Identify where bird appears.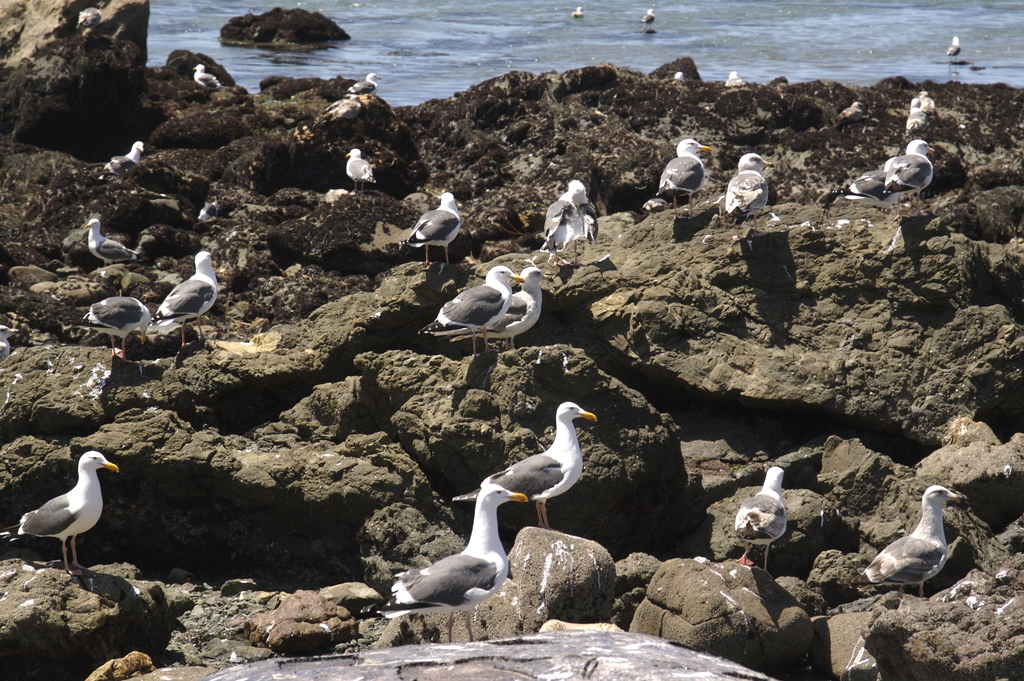
Appears at [196, 202, 218, 222].
